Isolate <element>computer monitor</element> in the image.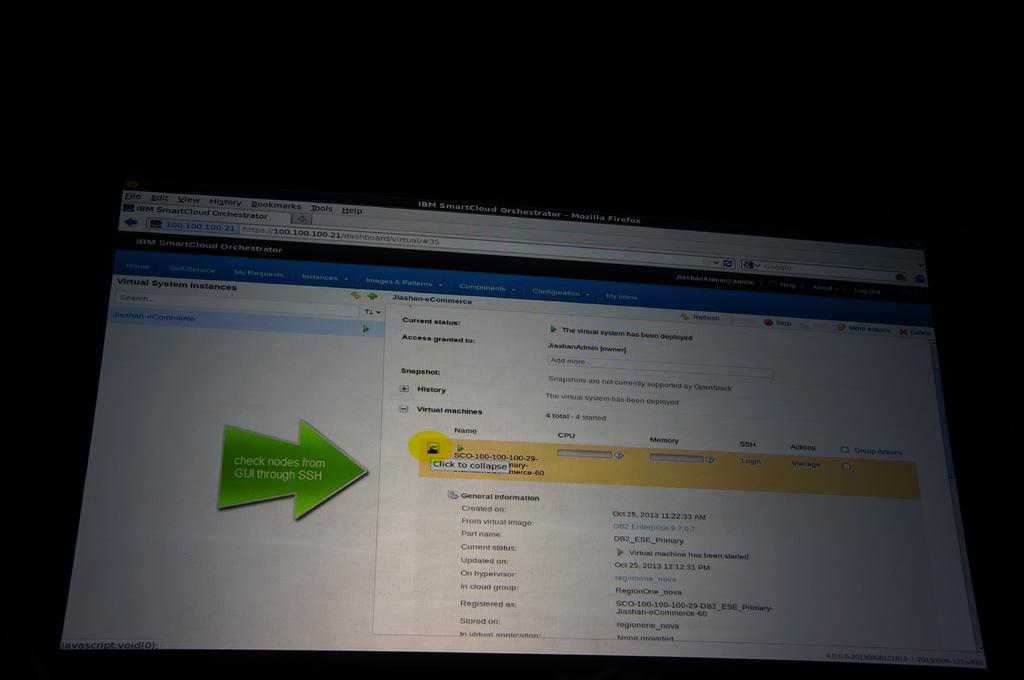
Isolated region: left=0, top=150, right=1023, bottom=679.
